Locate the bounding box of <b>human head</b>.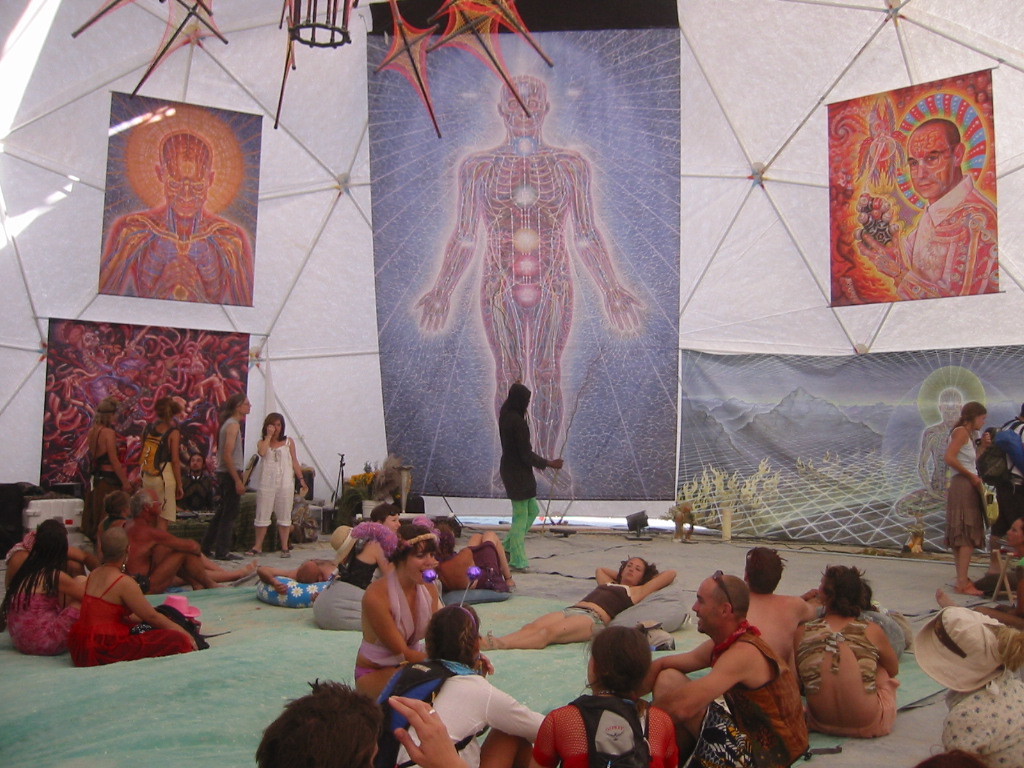
Bounding box: 132:494:156:519.
